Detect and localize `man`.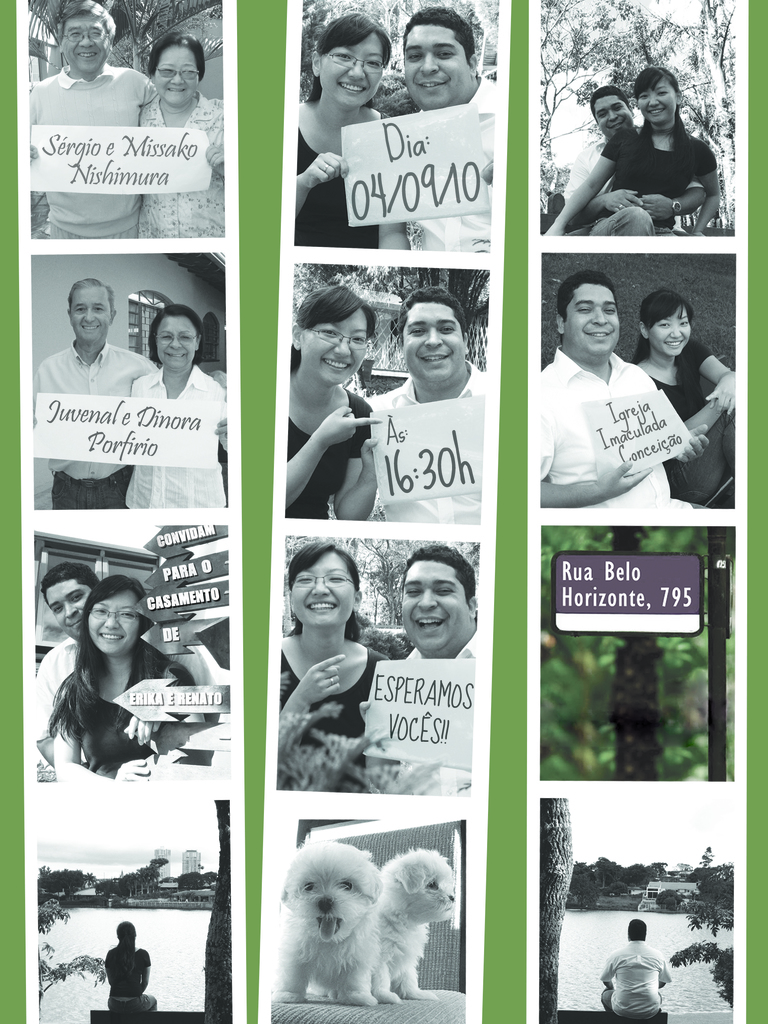
Localized at (533,273,713,511).
